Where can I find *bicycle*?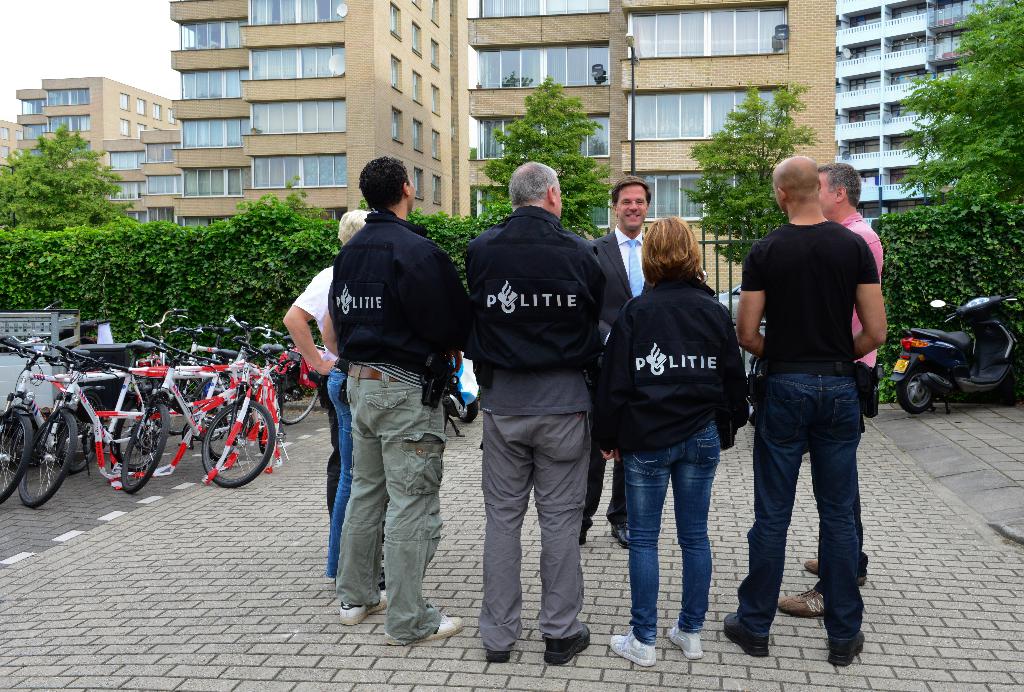
You can find it at x1=201, y1=338, x2=291, y2=486.
